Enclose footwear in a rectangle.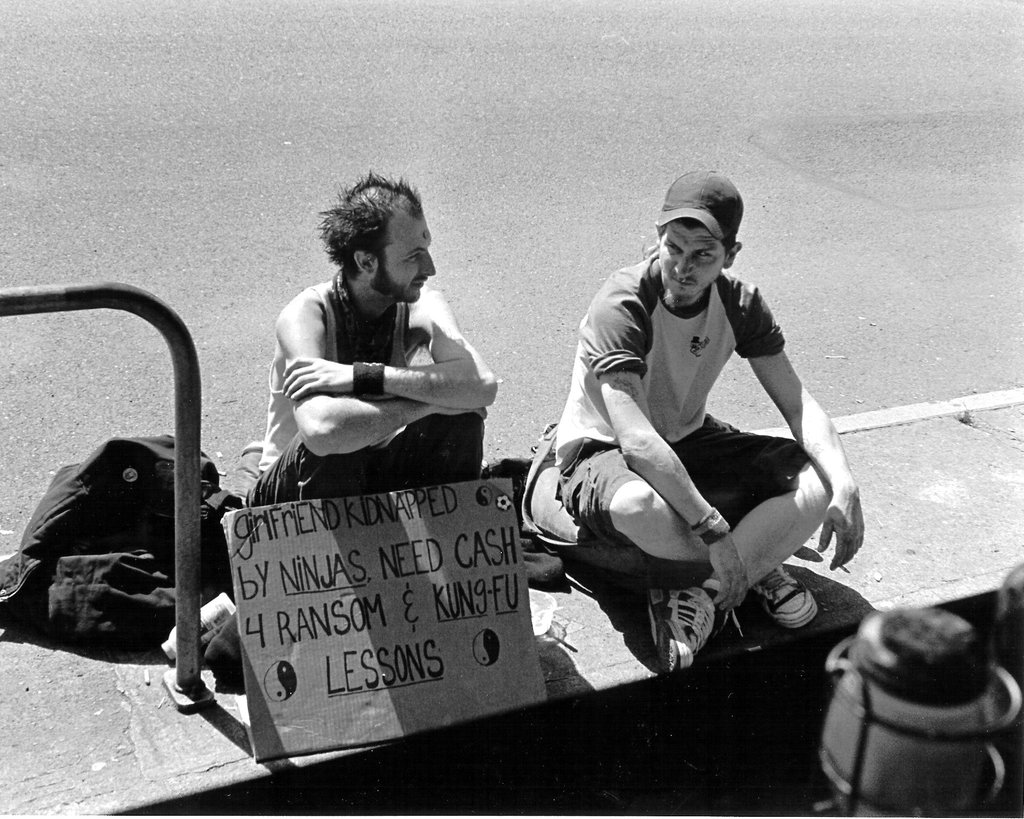
x1=646, y1=584, x2=727, y2=678.
